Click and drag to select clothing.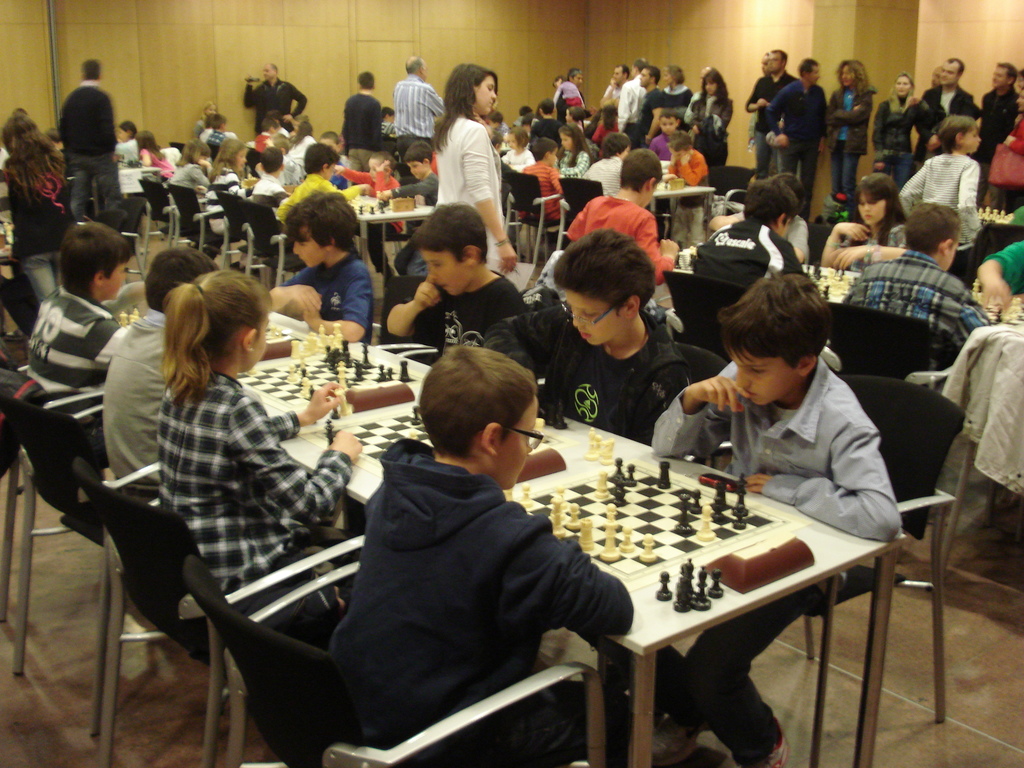
Selection: 58,80,111,219.
